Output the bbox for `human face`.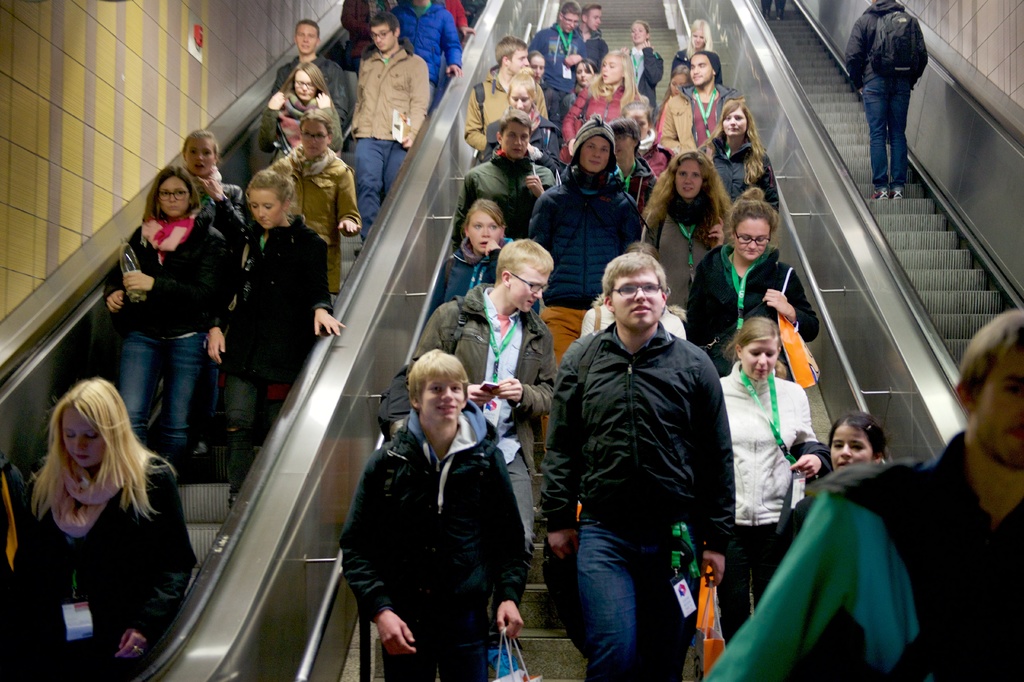
crop(608, 129, 637, 164).
